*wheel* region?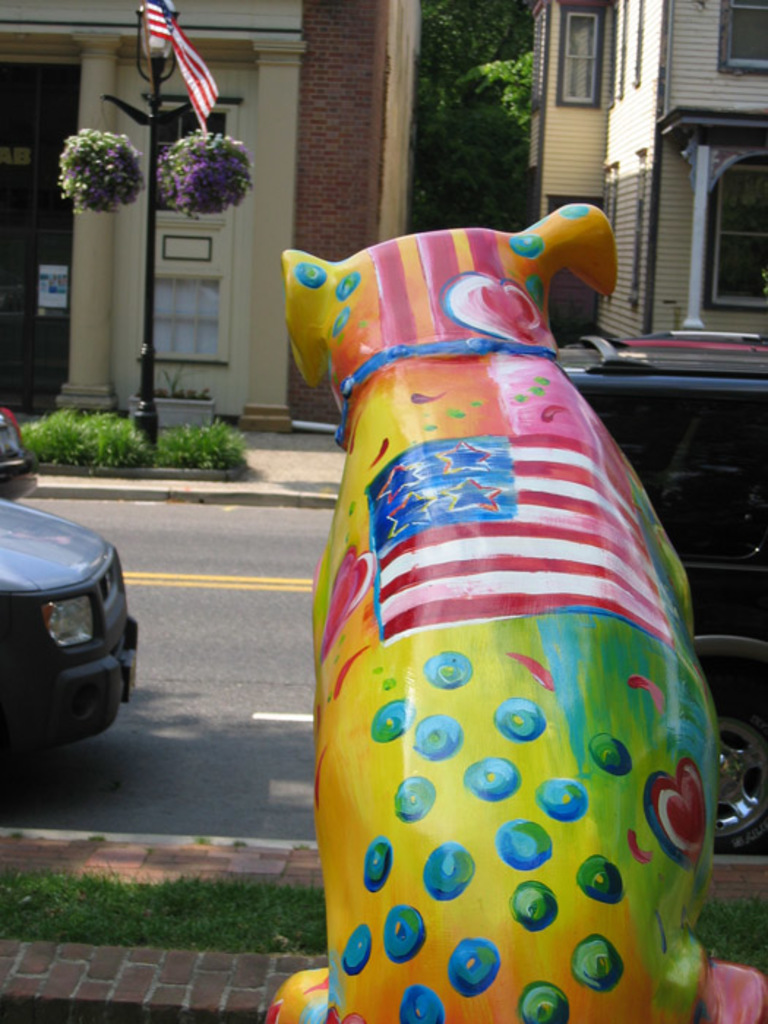
<region>702, 671, 767, 870</region>
